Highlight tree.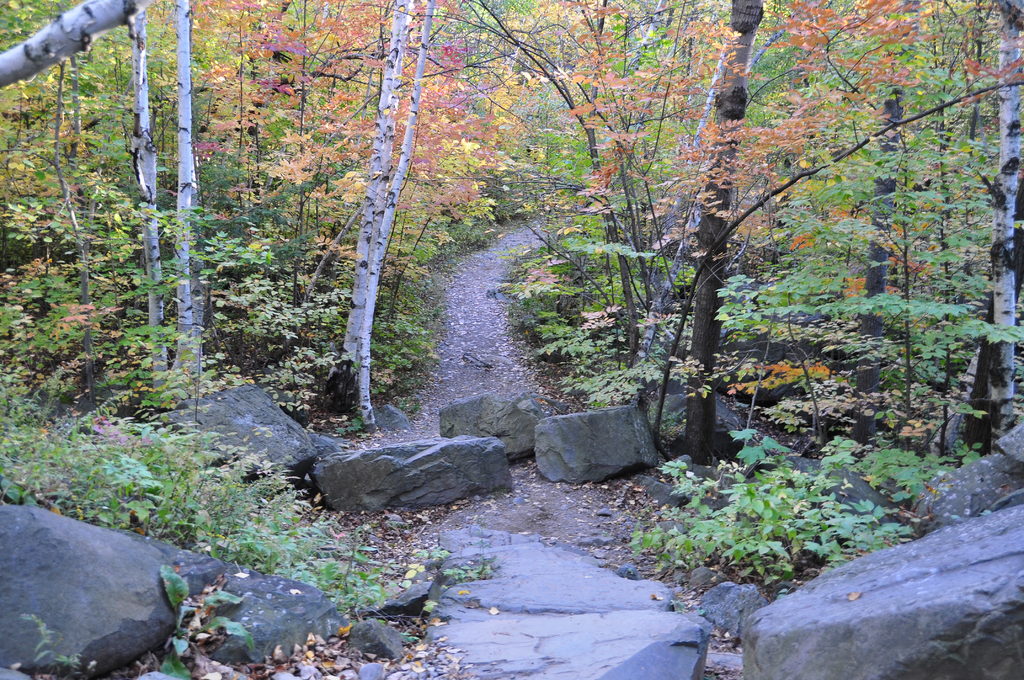
Highlighted region: 956 0 1023 430.
